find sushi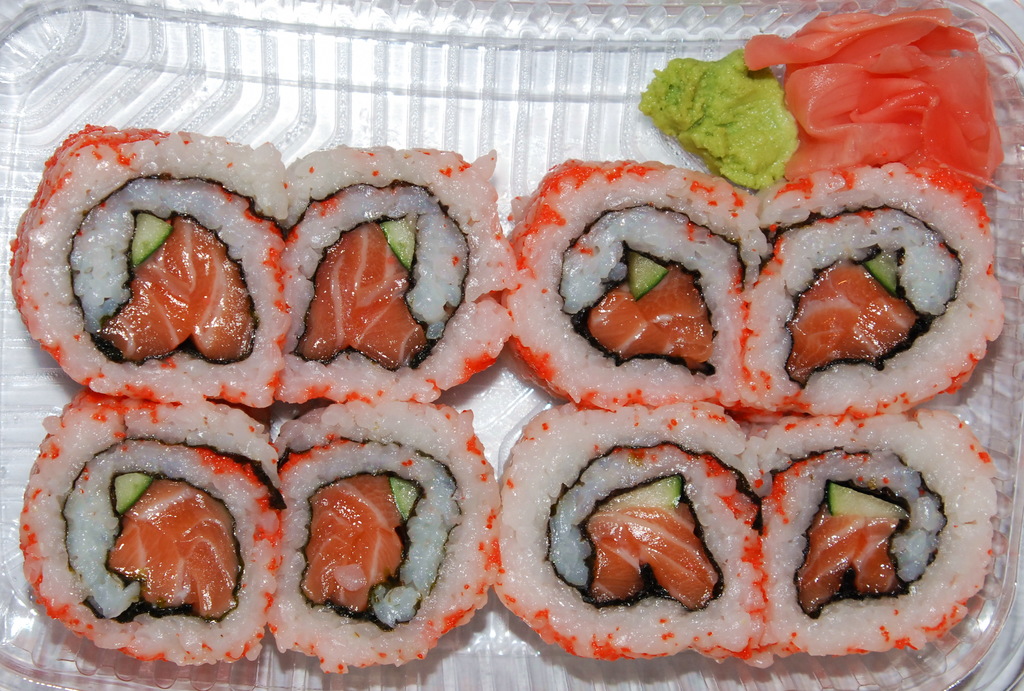
bbox=(500, 159, 772, 409)
